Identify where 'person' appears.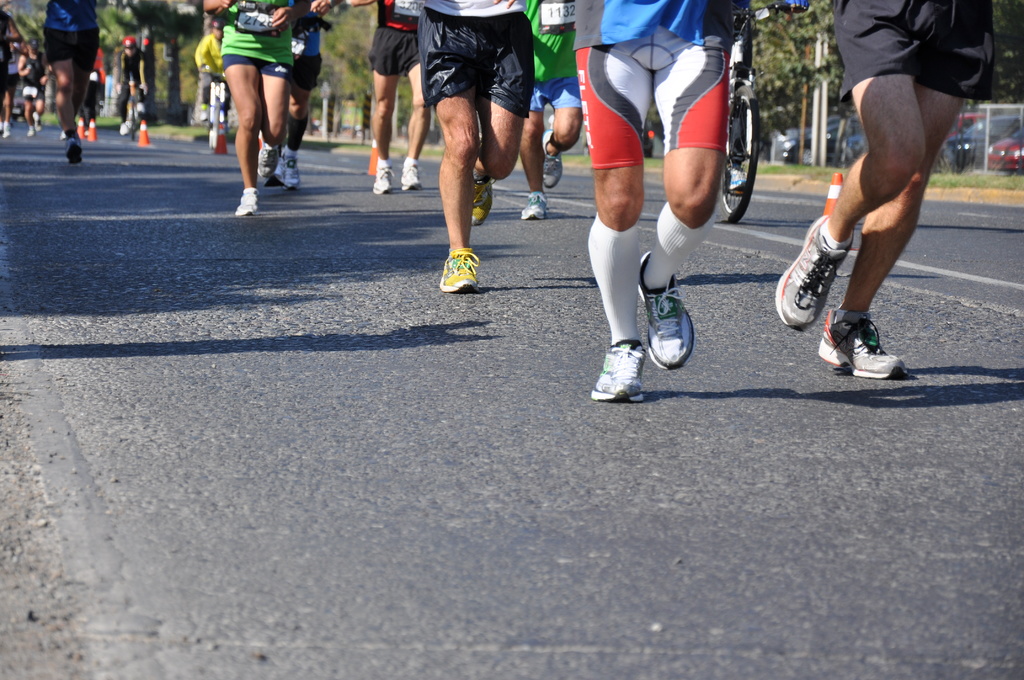
Appears at [left=0, top=5, right=24, bottom=133].
